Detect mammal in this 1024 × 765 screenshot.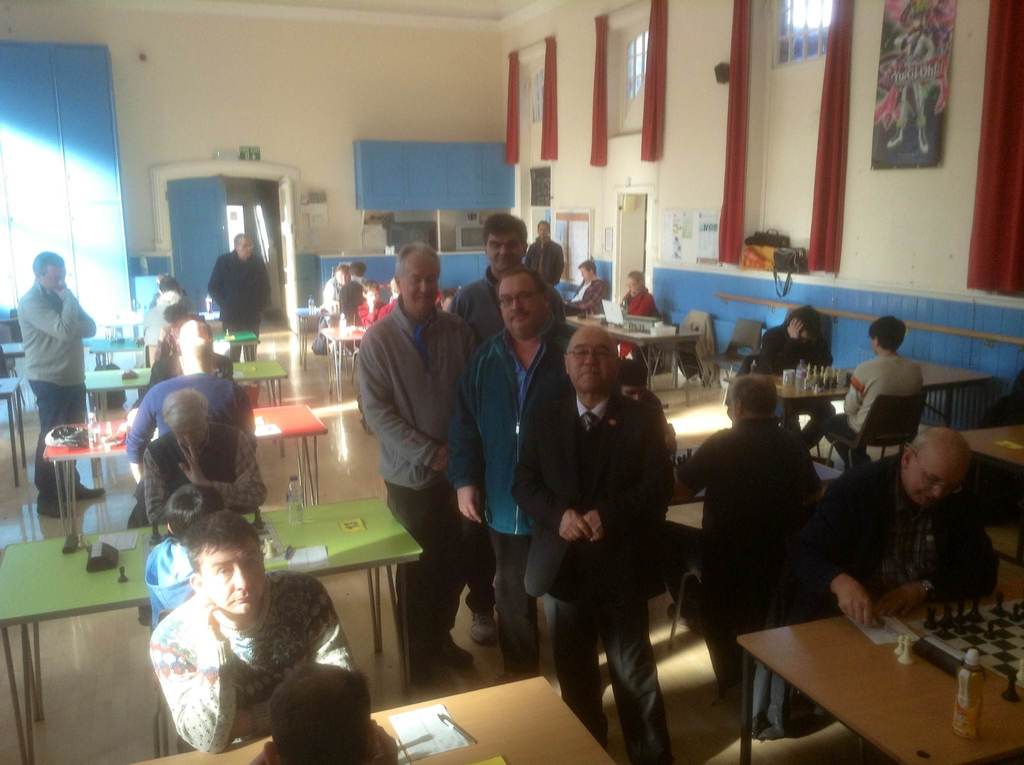
Detection: rect(13, 251, 107, 515).
